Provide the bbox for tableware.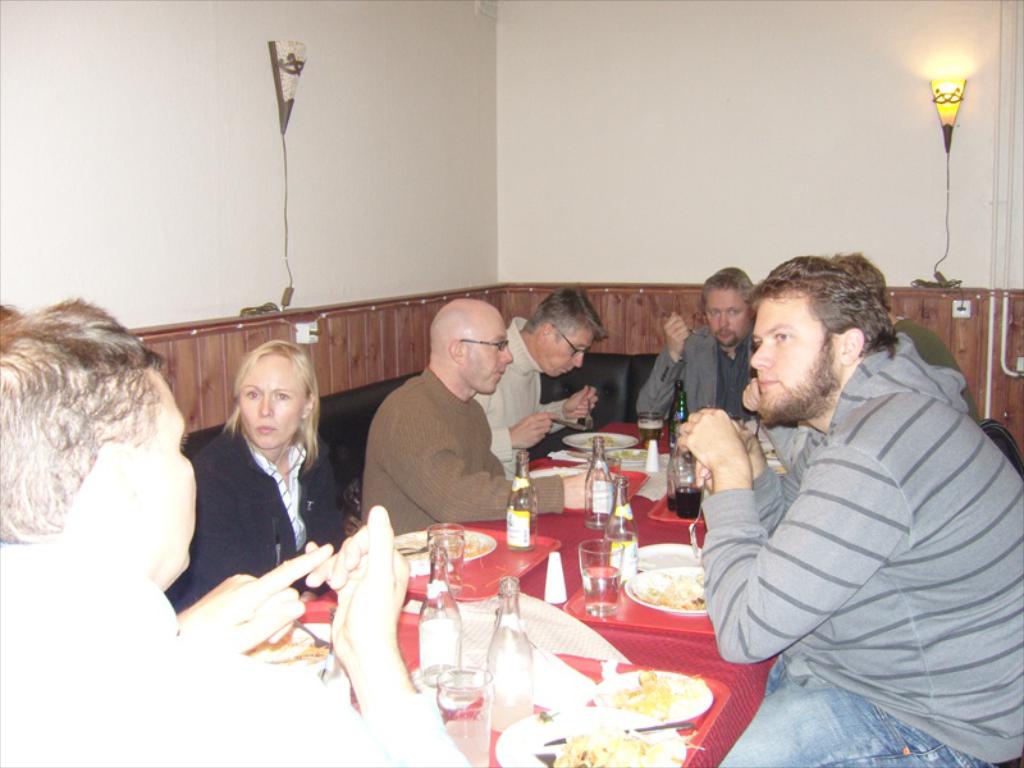
<region>434, 667, 489, 767</region>.
